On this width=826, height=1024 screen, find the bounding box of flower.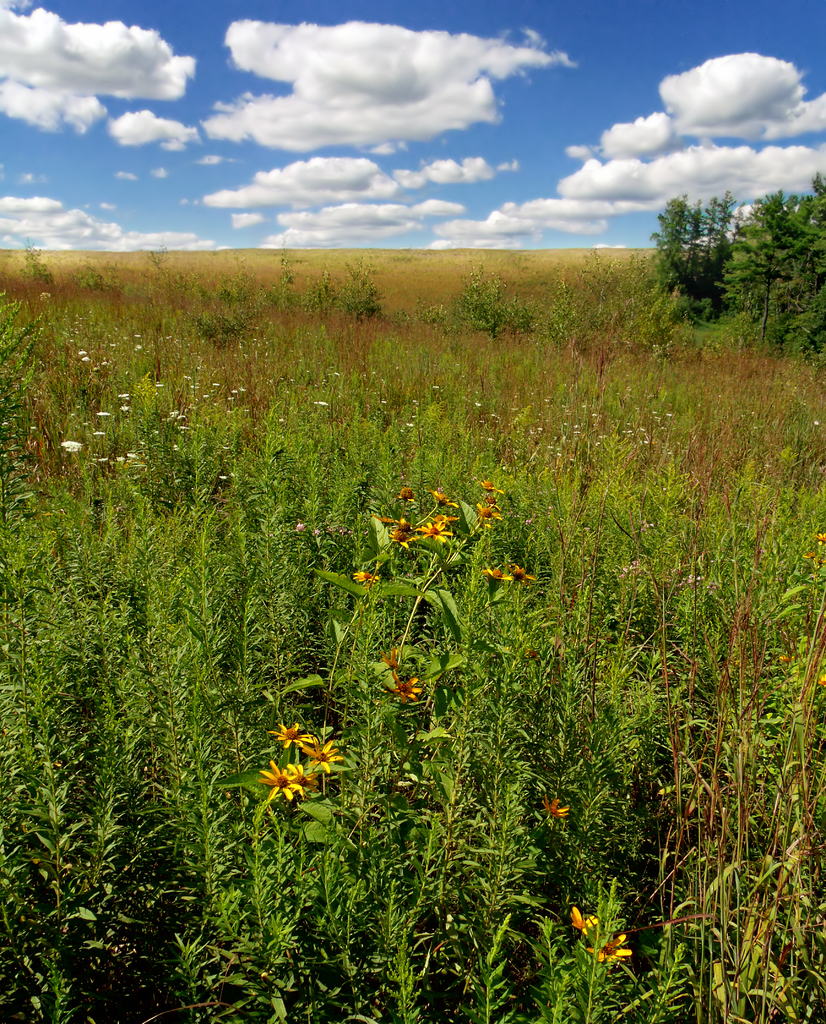
Bounding box: [585,934,631,965].
